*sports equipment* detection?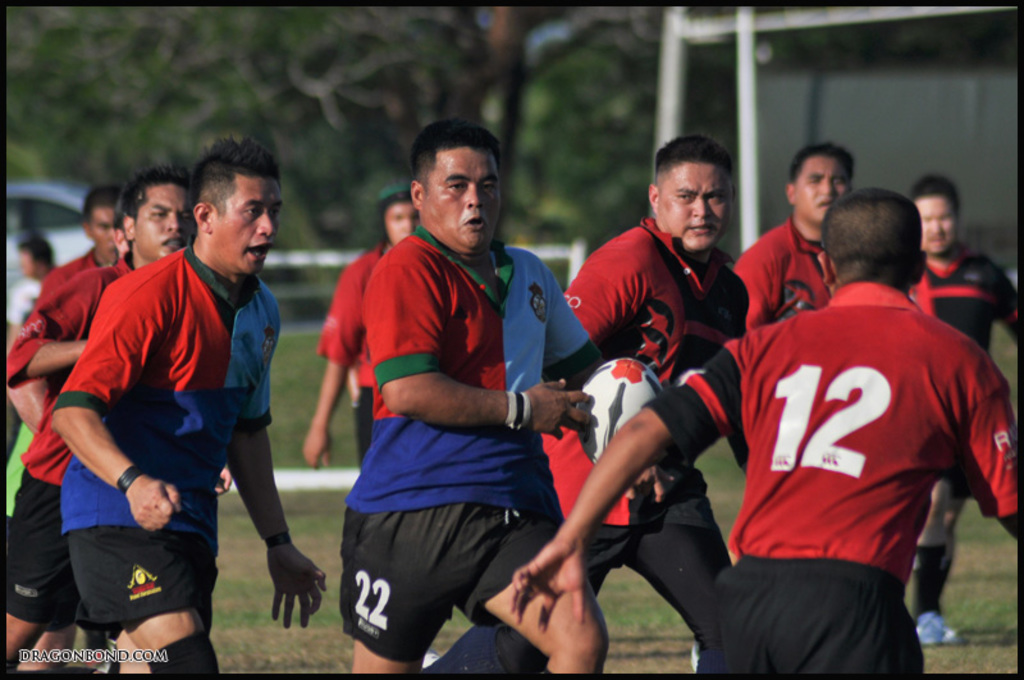
(x1=650, y1=280, x2=1018, y2=677)
